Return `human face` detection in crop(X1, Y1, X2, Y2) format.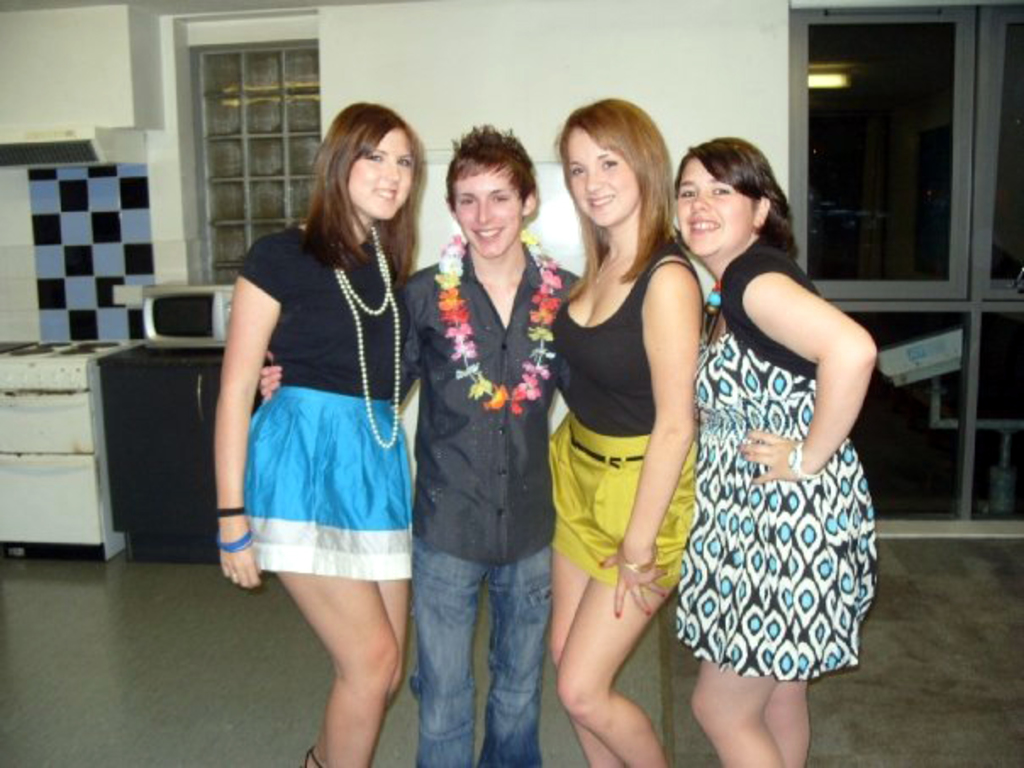
crop(349, 127, 412, 224).
